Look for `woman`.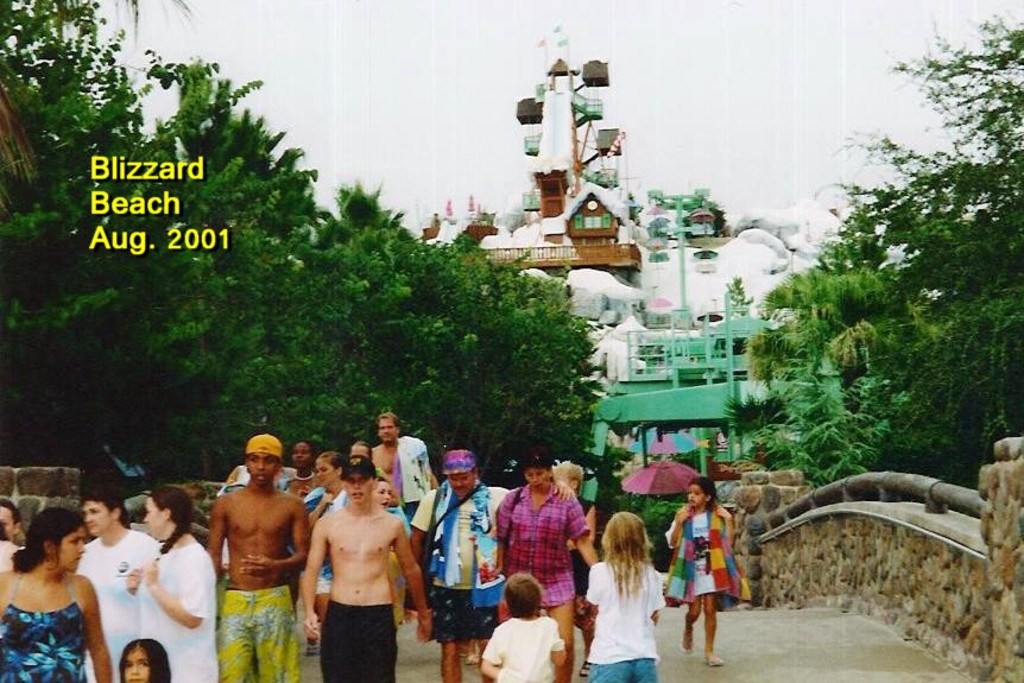
Found: x1=129, y1=485, x2=227, y2=682.
